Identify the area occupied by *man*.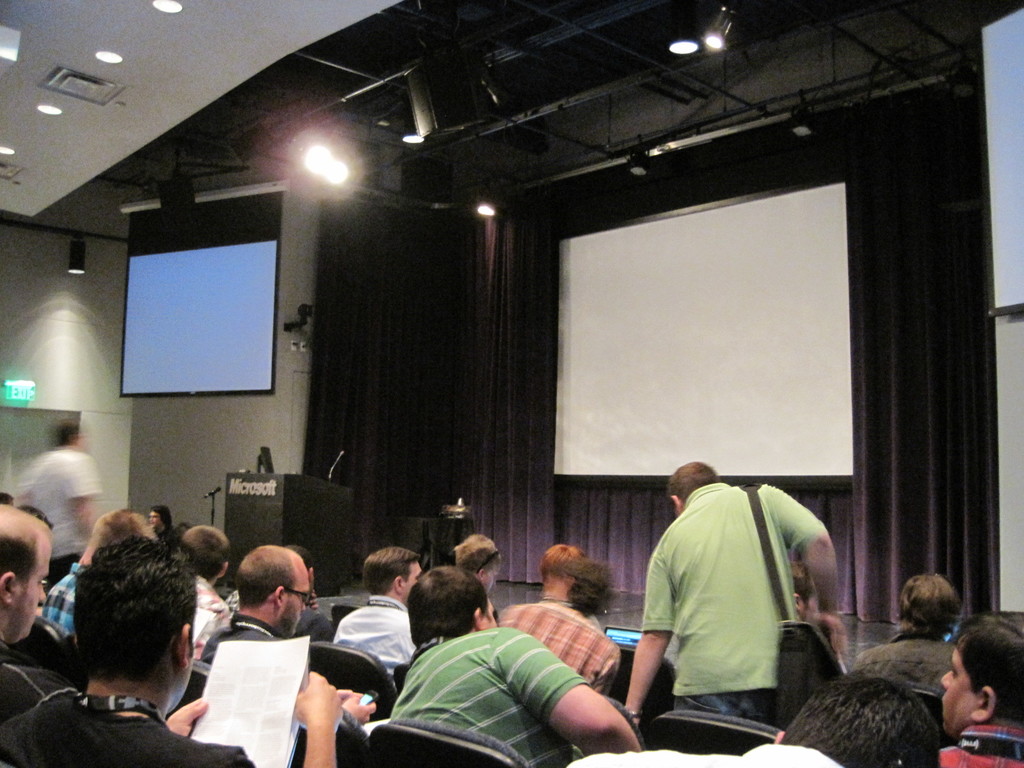
Area: x1=102, y1=503, x2=153, y2=589.
